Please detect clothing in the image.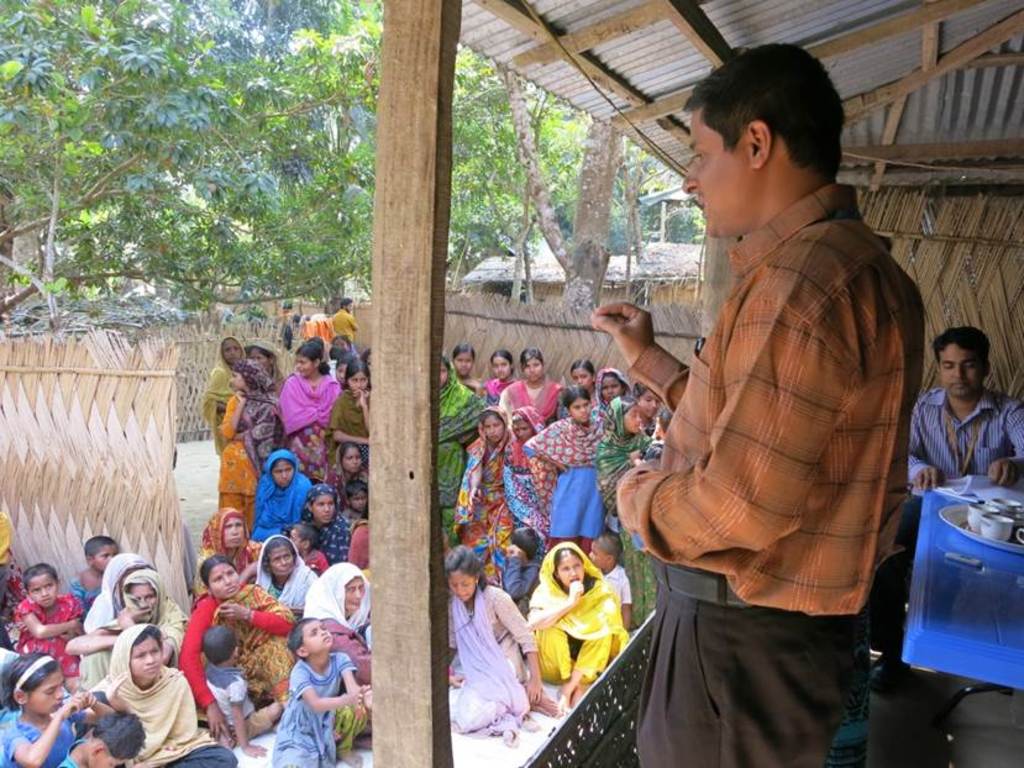
{"x1": 435, "y1": 354, "x2": 498, "y2": 556}.
